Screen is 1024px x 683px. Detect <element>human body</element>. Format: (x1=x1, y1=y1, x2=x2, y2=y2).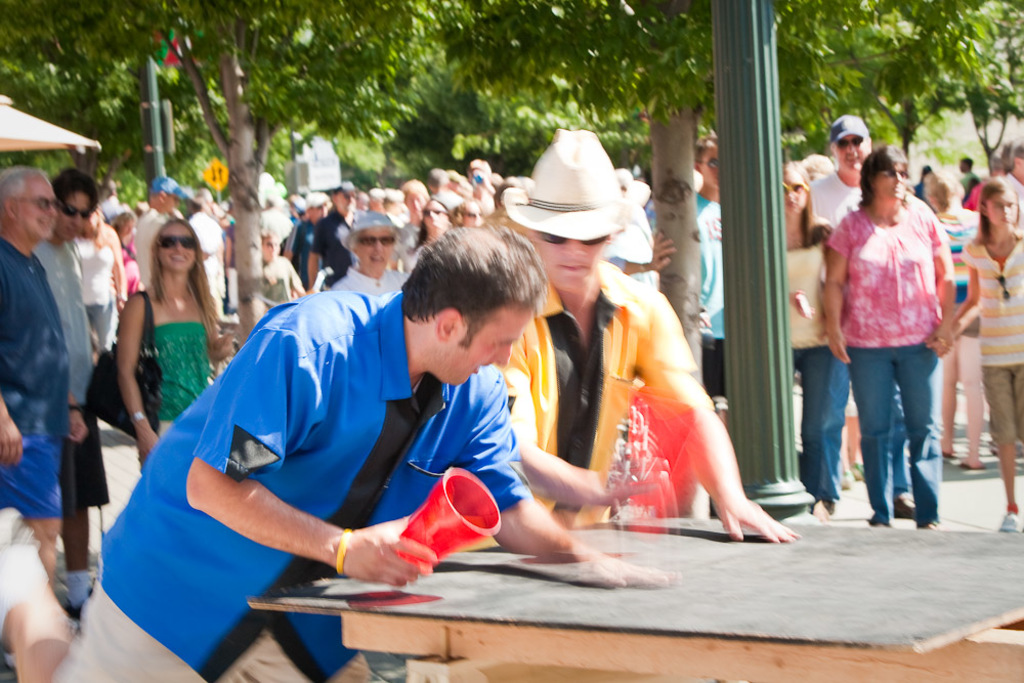
(x1=916, y1=162, x2=994, y2=467).
